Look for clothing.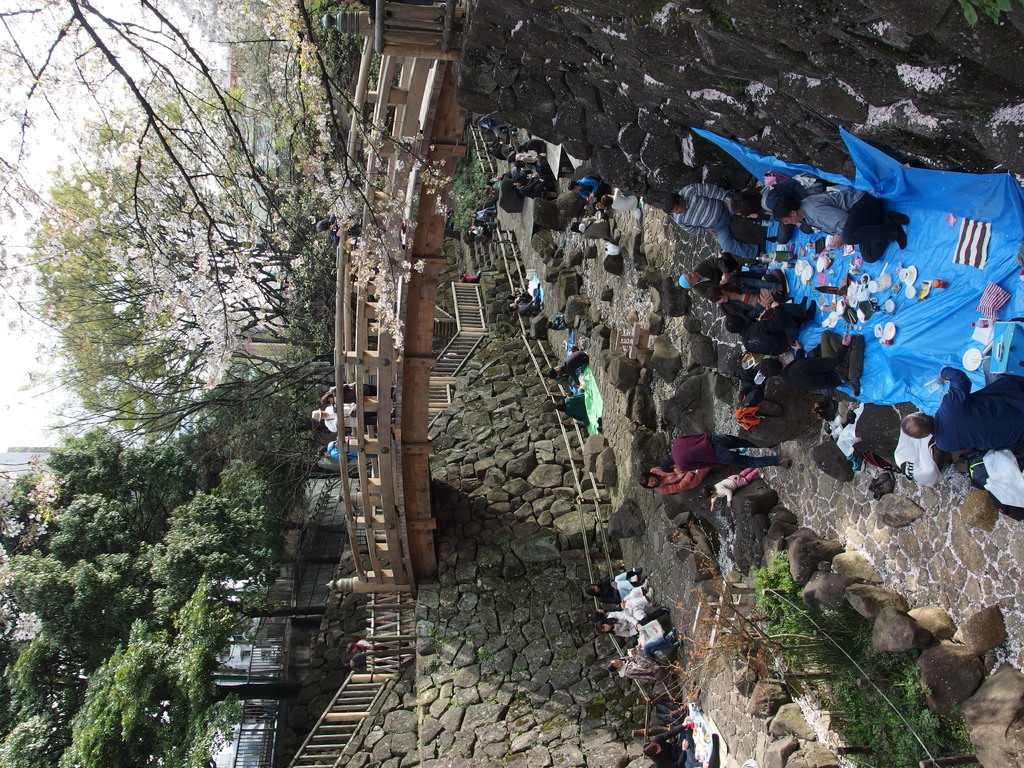
Found: box(611, 586, 650, 636).
